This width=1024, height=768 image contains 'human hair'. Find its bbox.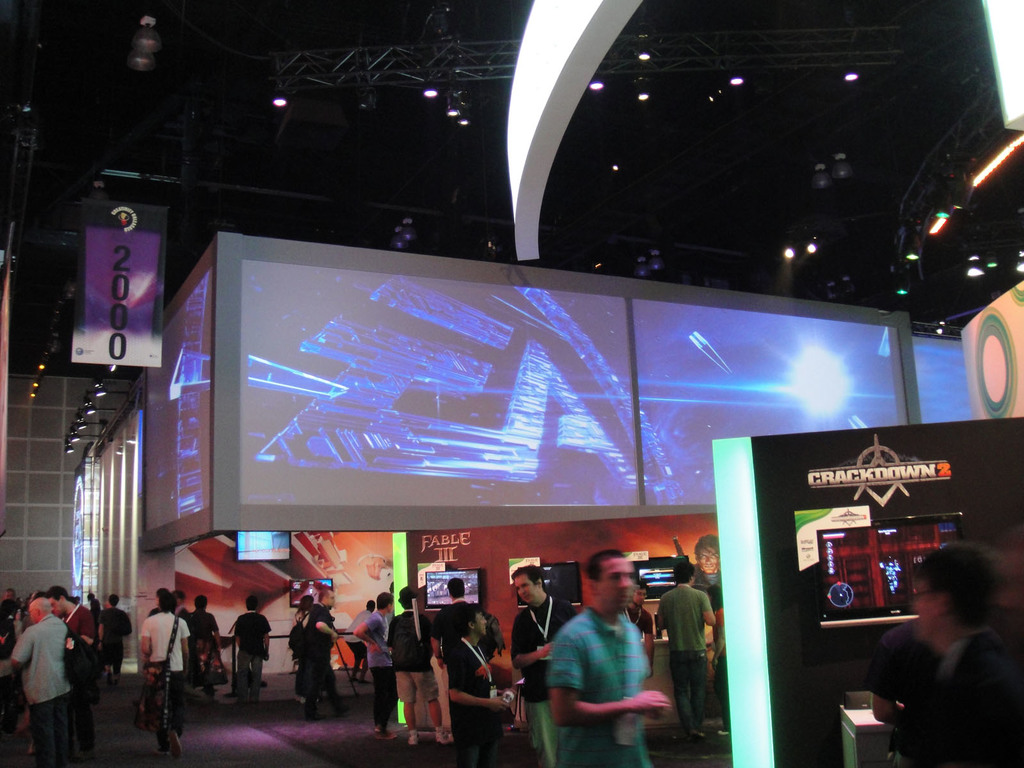
left=694, top=533, right=723, bottom=562.
